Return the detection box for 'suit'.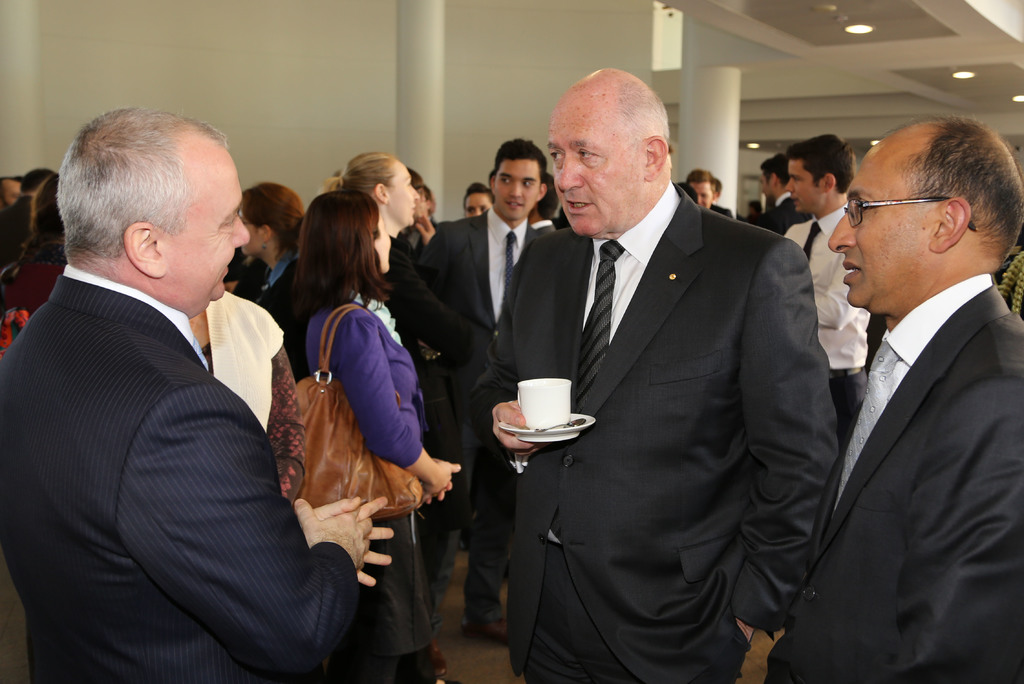
(x1=711, y1=202, x2=735, y2=216).
